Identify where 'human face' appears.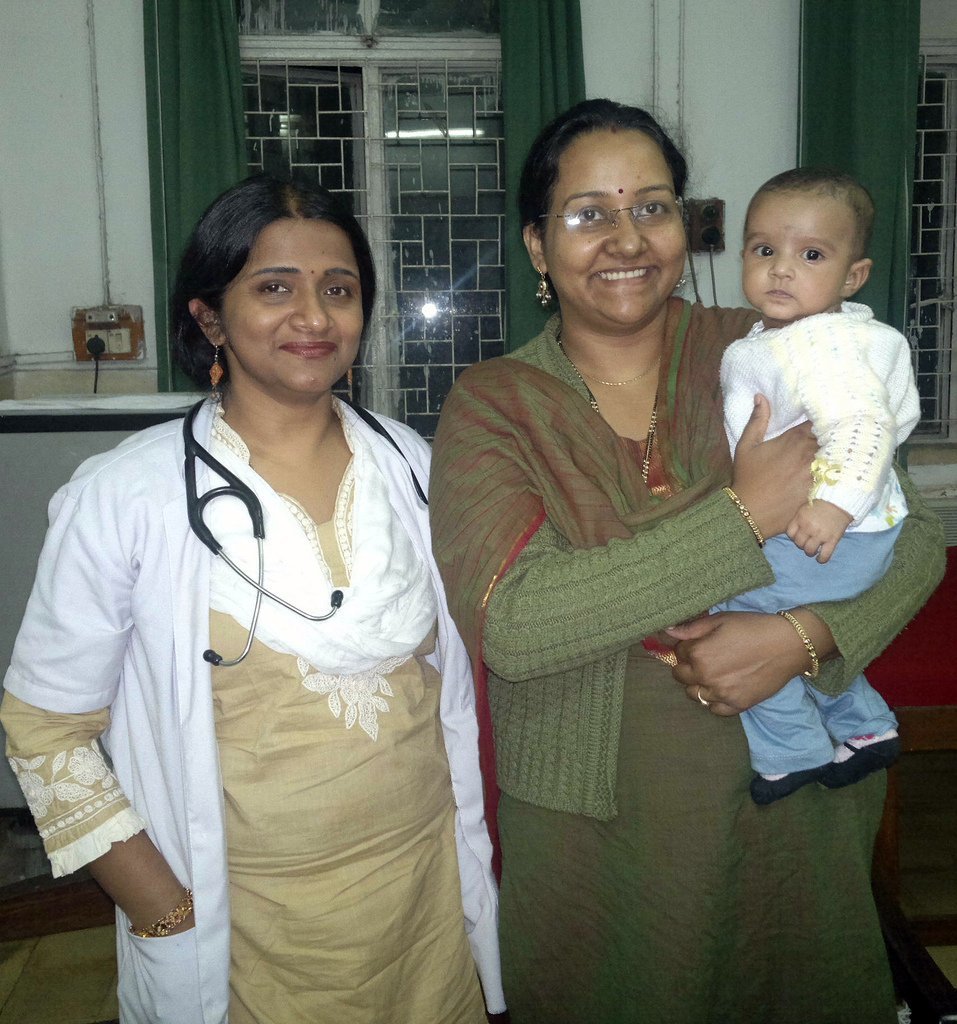
Appears at <region>541, 131, 685, 329</region>.
